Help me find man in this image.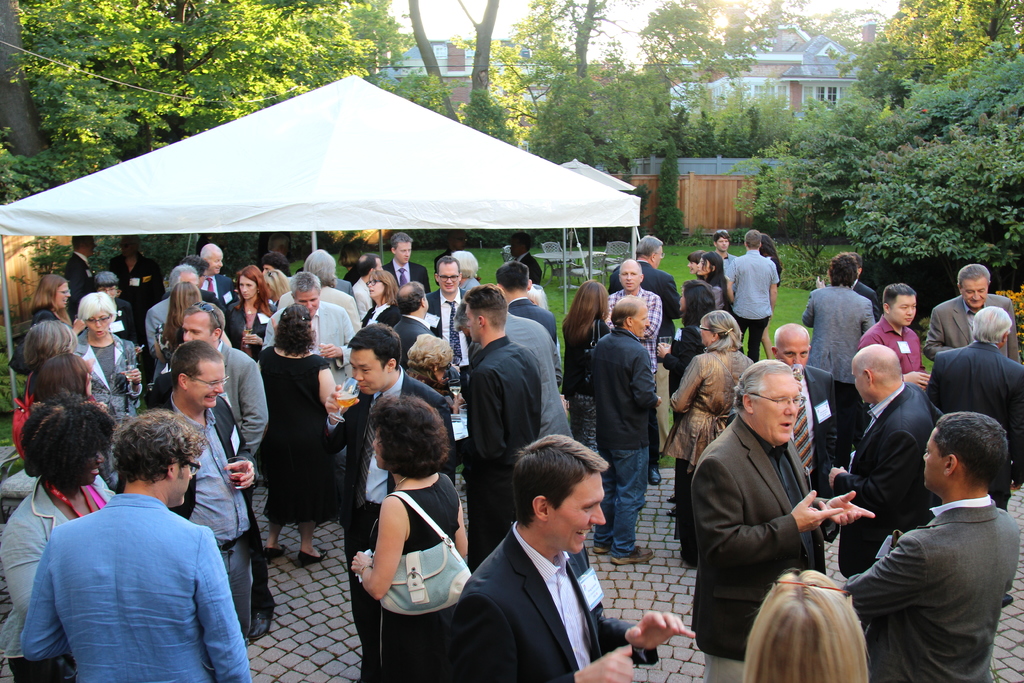
Found it: [x1=150, y1=303, x2=271, y2=449].
